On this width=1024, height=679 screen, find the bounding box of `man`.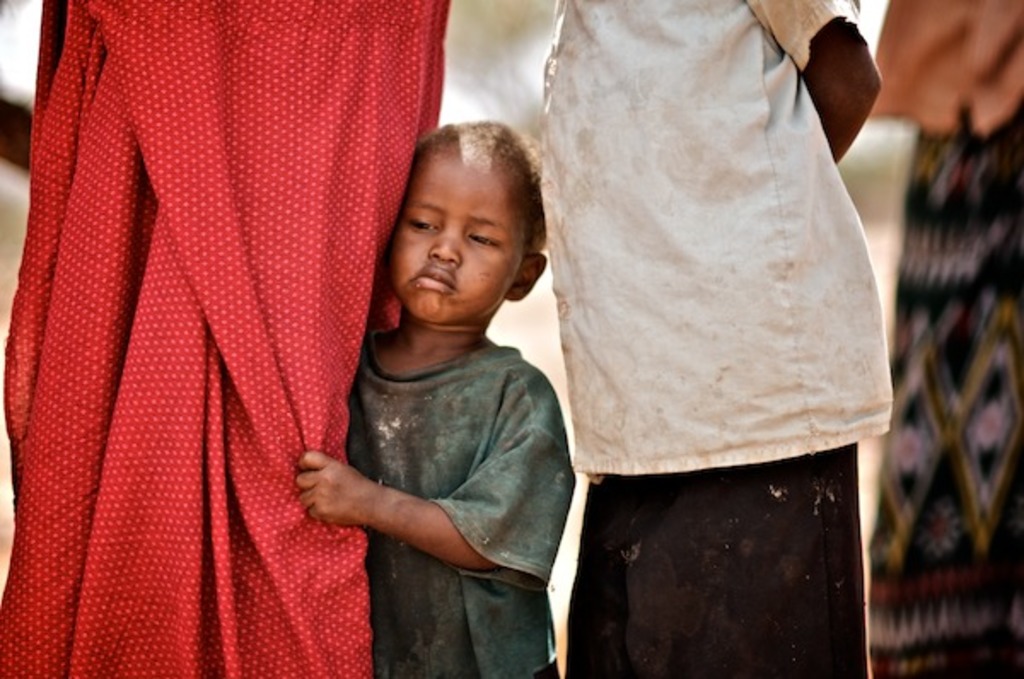
Bounding box: x1=536, y1=0, x2=896, y2=677.
